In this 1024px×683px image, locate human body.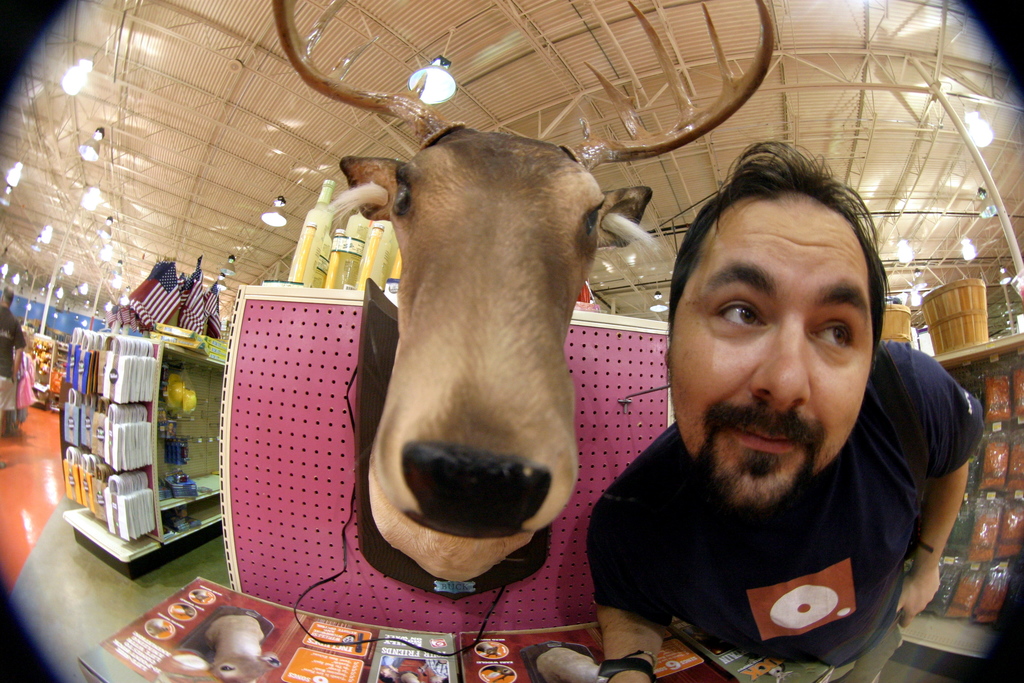
Bounding box: rect(676, 202, 996, 673).
